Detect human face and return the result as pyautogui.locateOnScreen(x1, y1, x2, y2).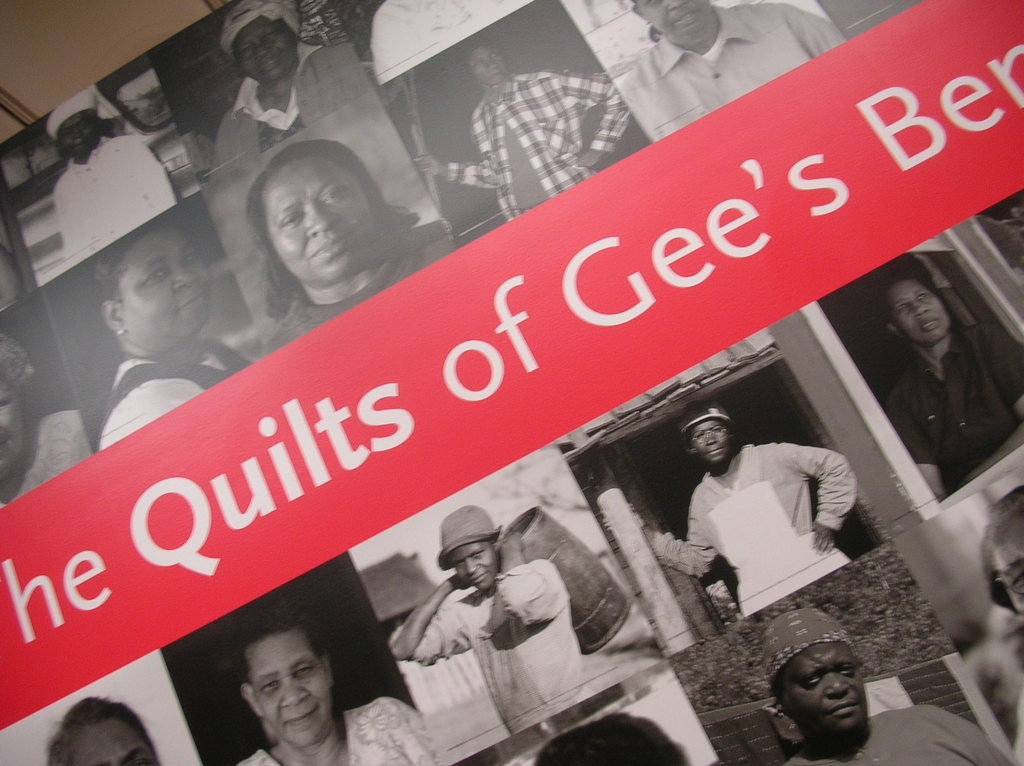
pyautogui.locateOnScreen(633, 0, 720, 47).
